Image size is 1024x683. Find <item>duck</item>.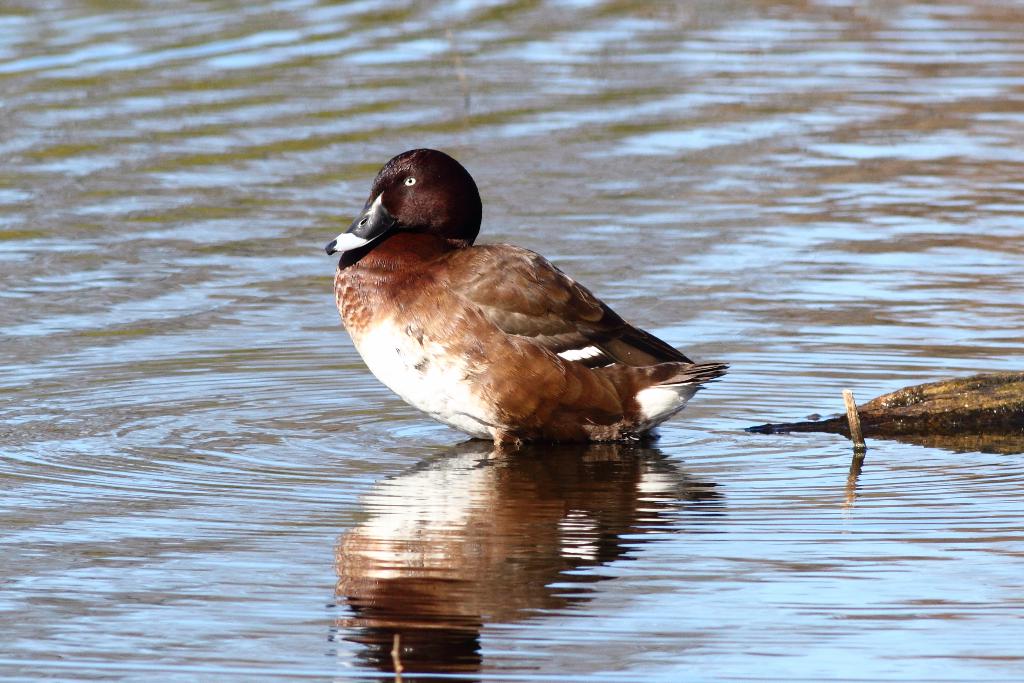
332,136,746,466.
